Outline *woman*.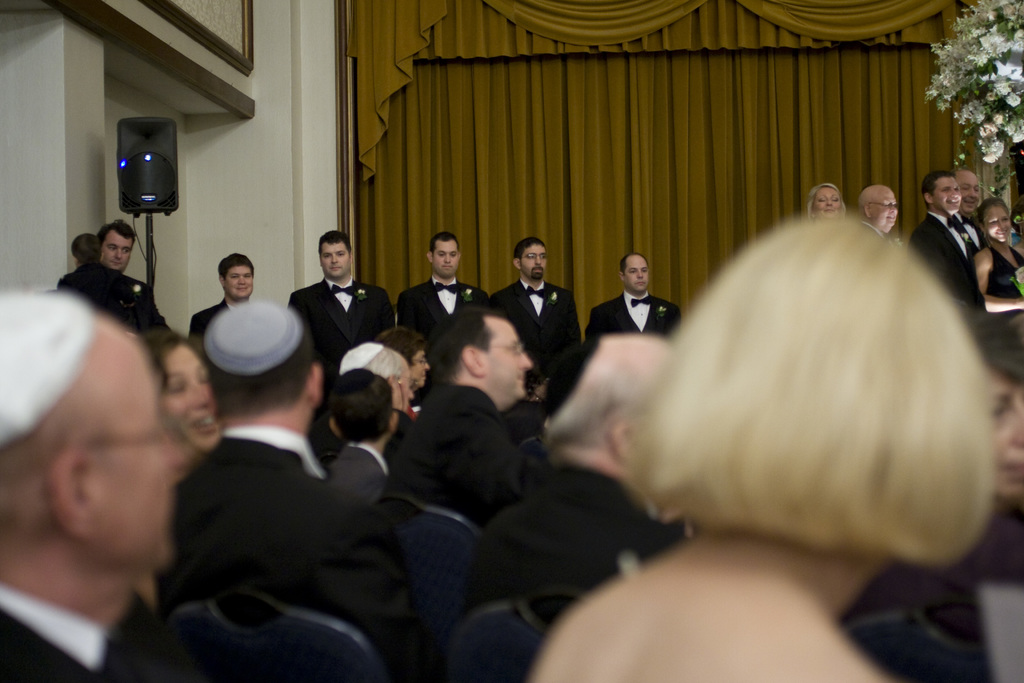
Outline: box=[143, 328, 229, 475].
